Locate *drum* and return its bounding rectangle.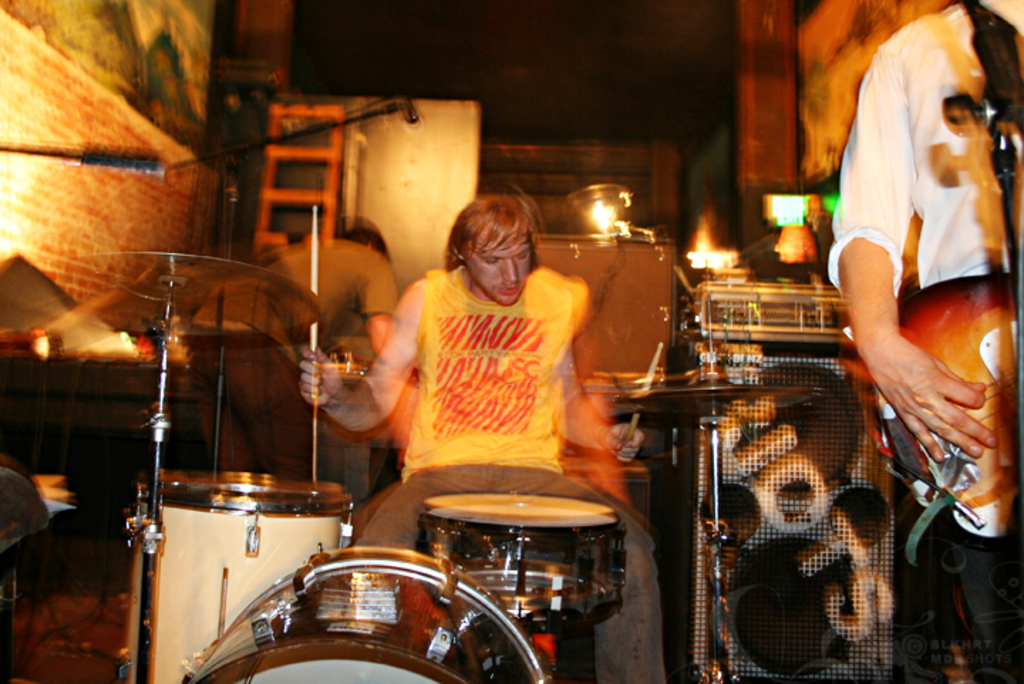
detection(185, 550, 545, 683).
